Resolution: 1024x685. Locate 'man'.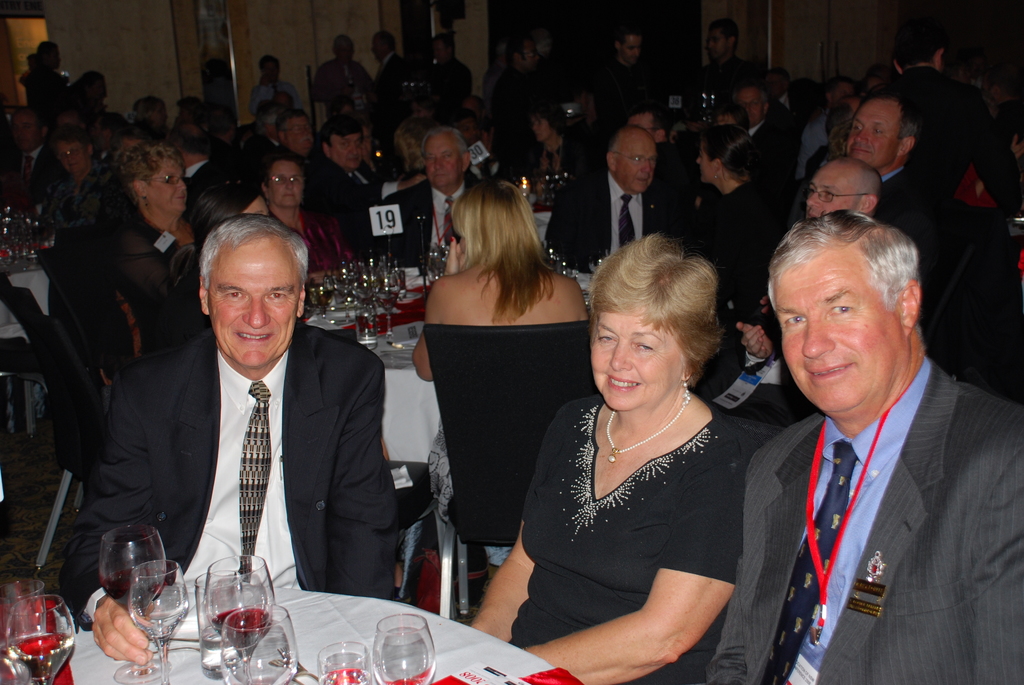
box(586, 19, 669, 120).
